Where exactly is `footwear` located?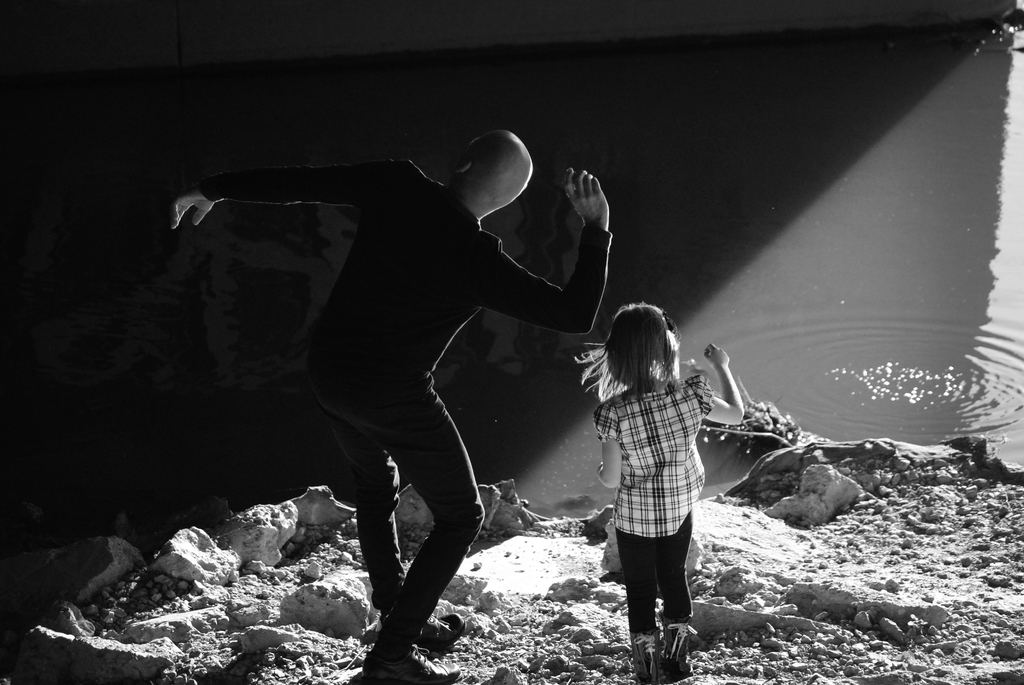
Its bounding box is (662,617,703,684).
